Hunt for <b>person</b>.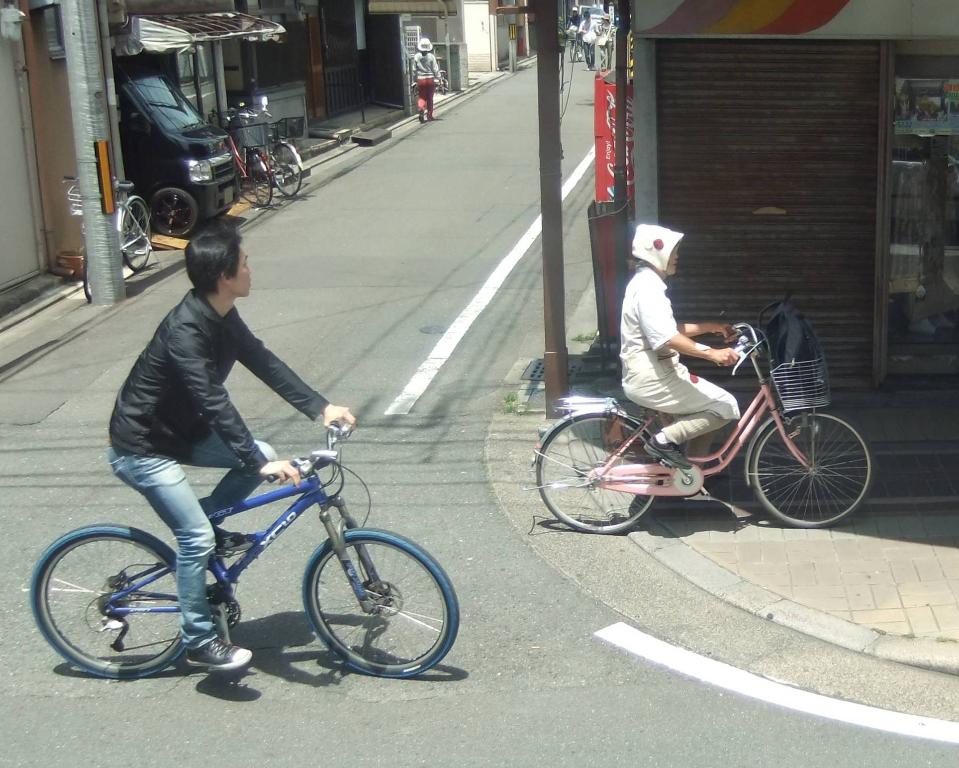
Hunted down at [598, 14, 614, 67].
